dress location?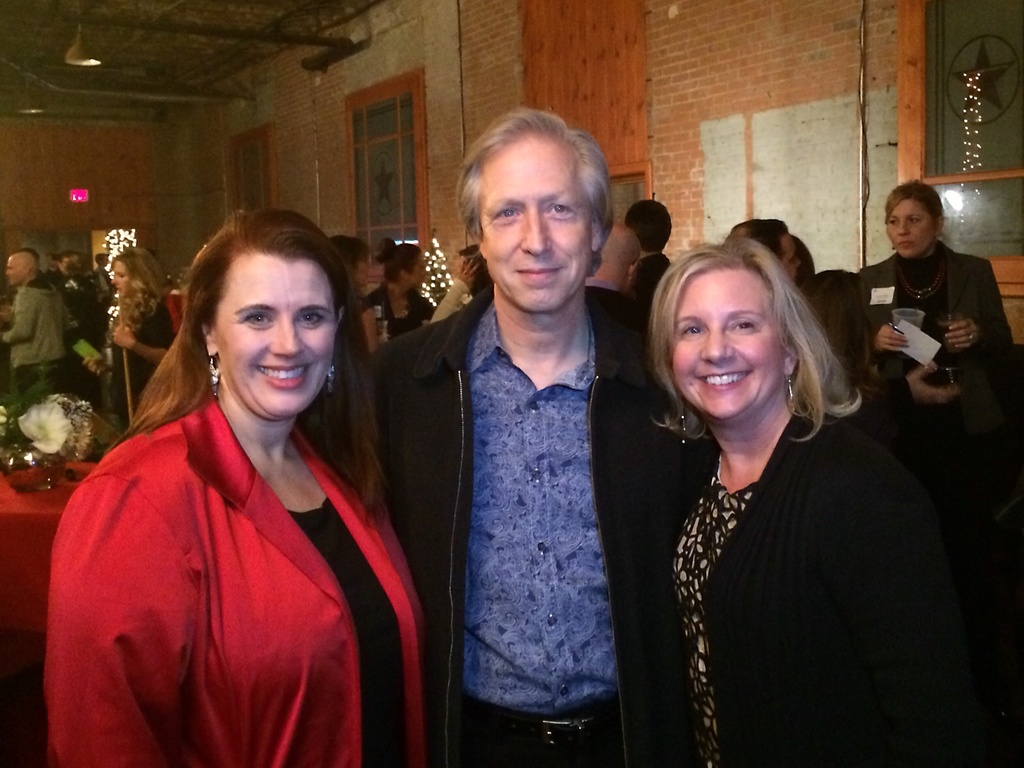
bbox=(895, 251, 948, 383)
